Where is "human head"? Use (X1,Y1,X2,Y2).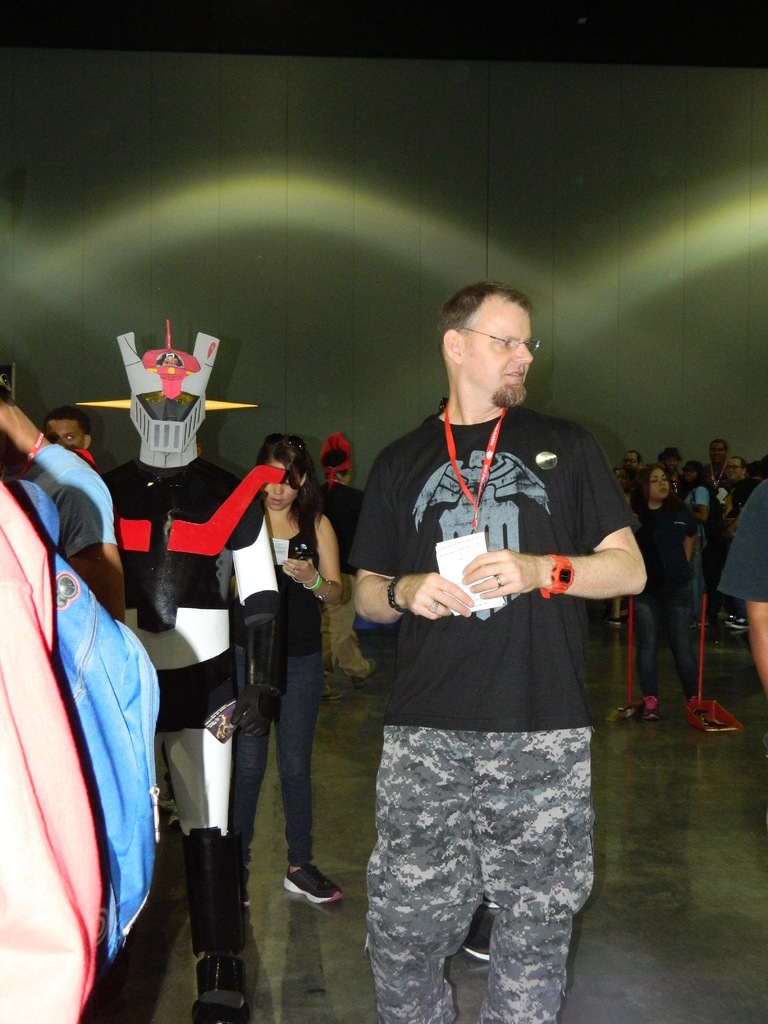
(723,457,746,483).
